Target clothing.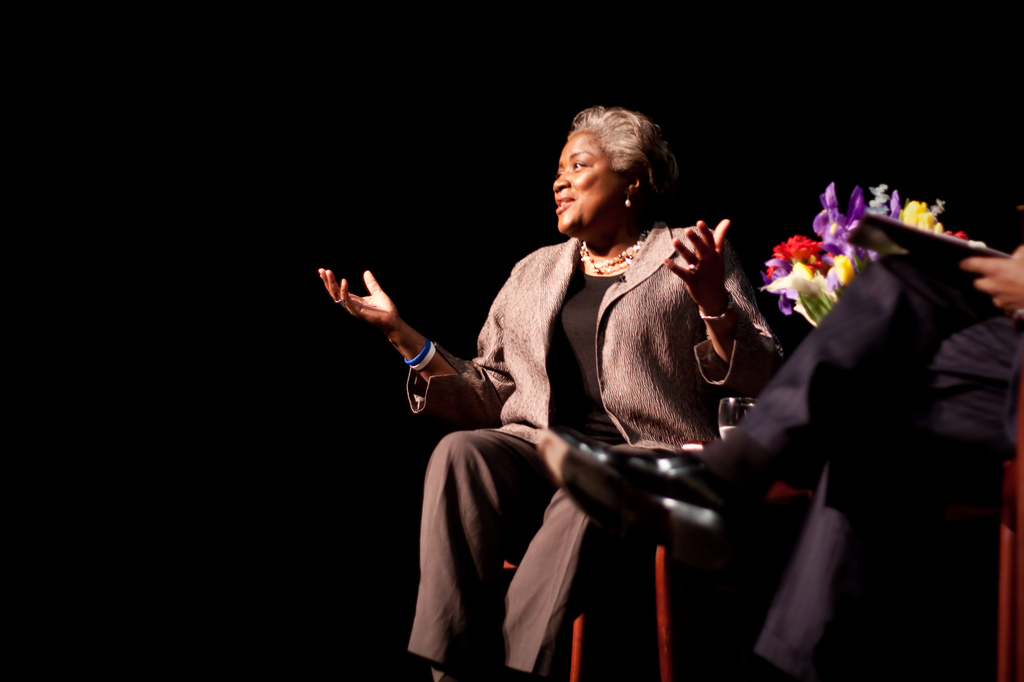
Target region: bbox(739, 241, 1023, 681).
